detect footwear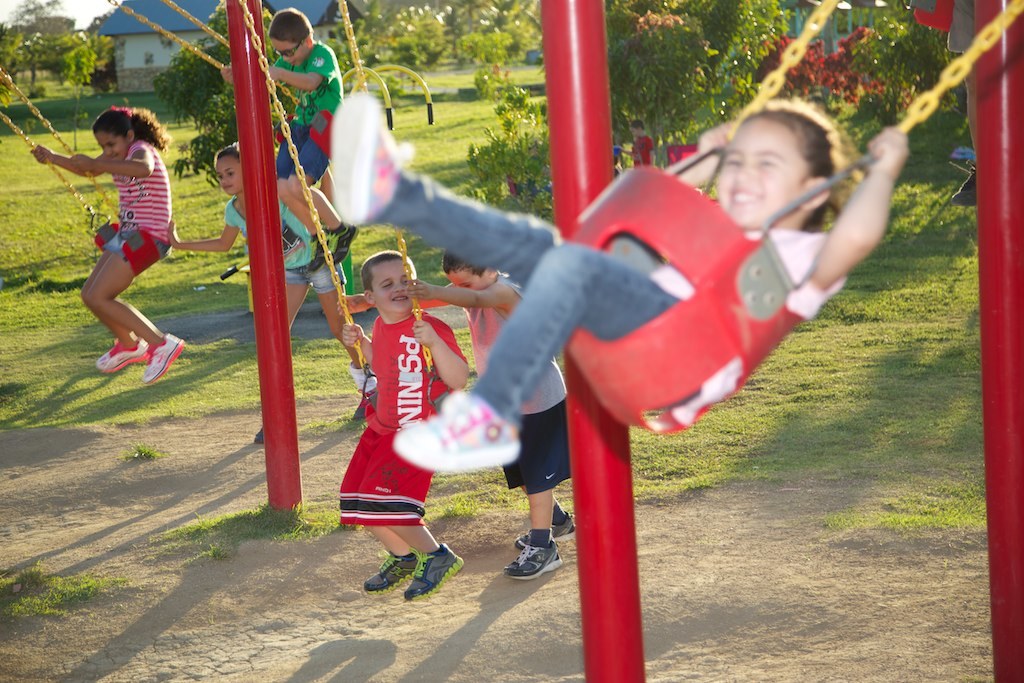
(249, 426, 267, 446)
